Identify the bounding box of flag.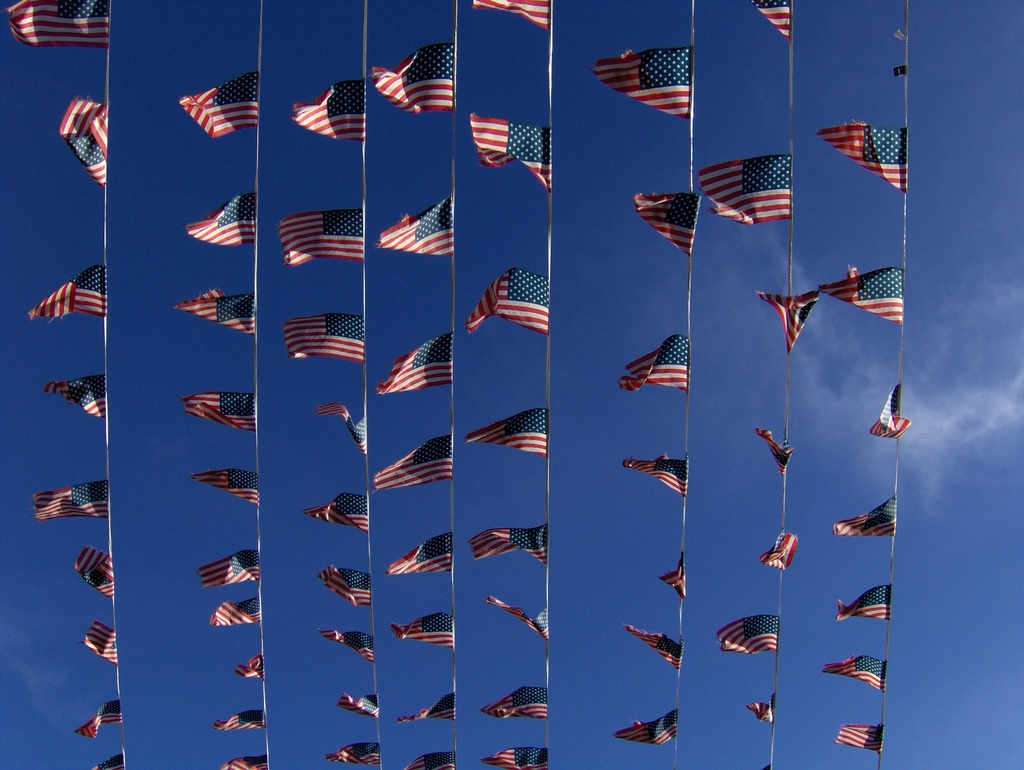
pyautogui.locateOnScreen(208, 586, 265, 633).
